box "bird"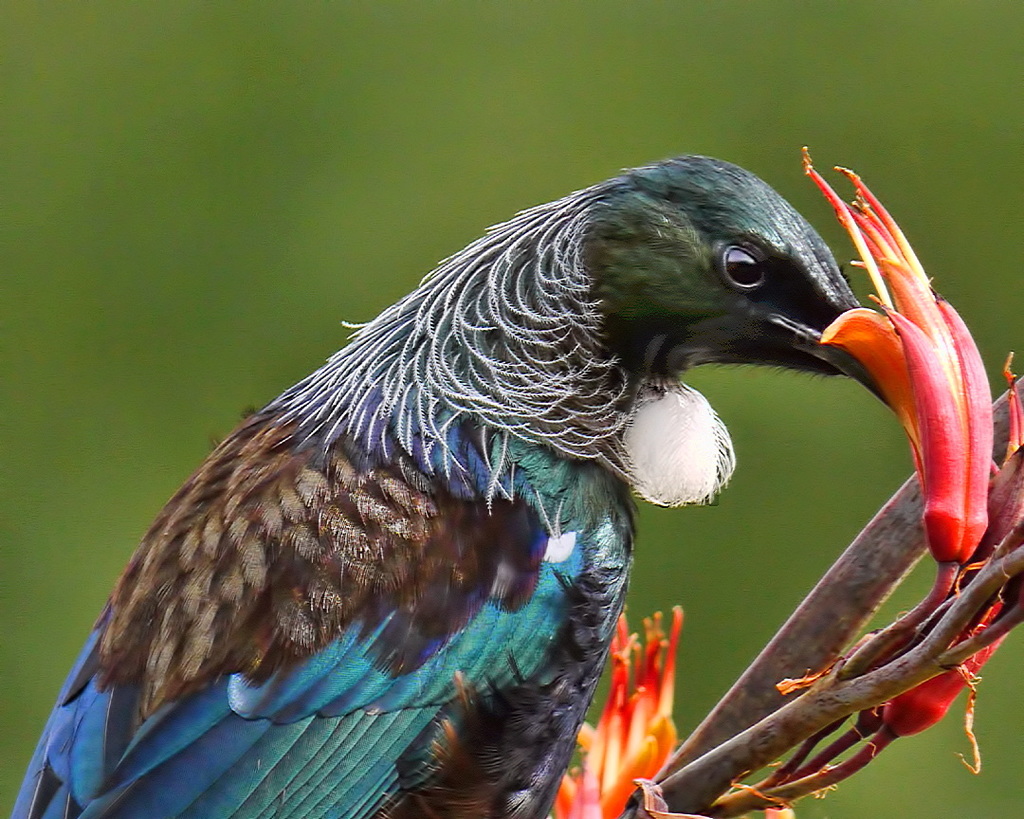
x1=24 y1=163 x2=992 y2=780
